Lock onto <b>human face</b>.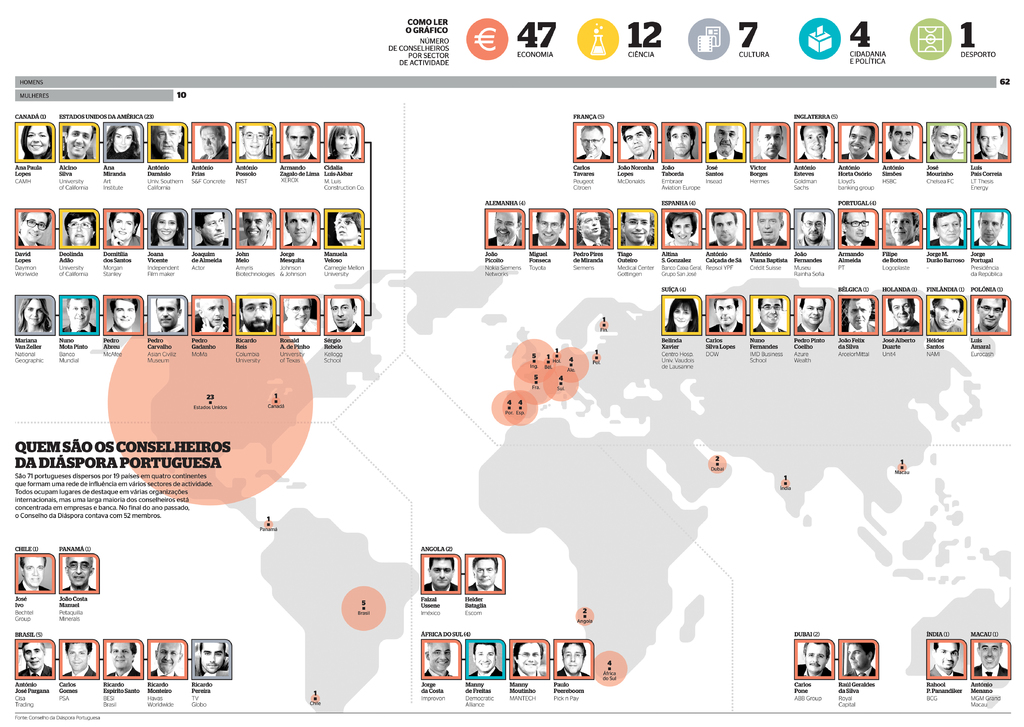
Locked: bbox(846, 126, 872, 159).
